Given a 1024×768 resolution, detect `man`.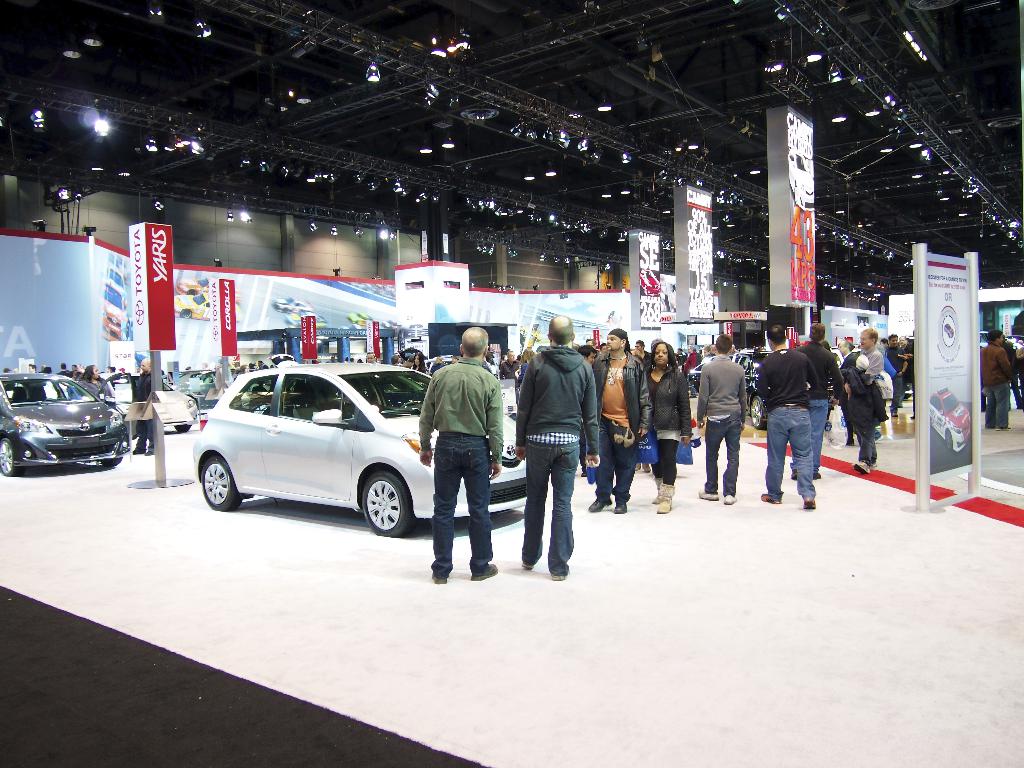
884,332,906,418.
